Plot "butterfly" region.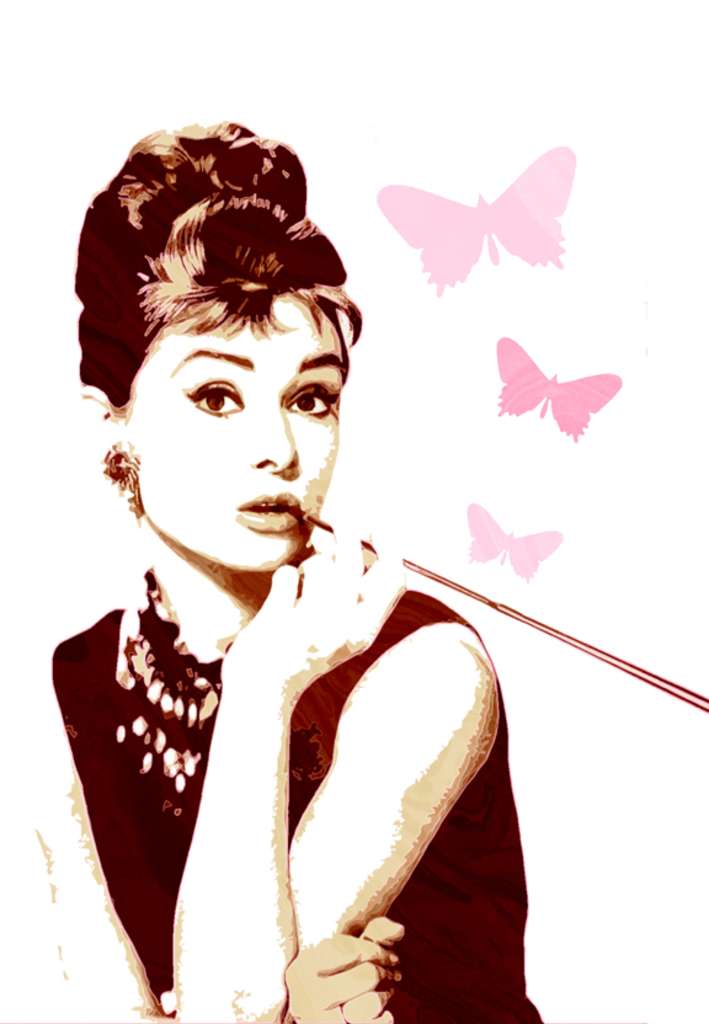
Plotted at Rect(465, 505, 580, 585).
